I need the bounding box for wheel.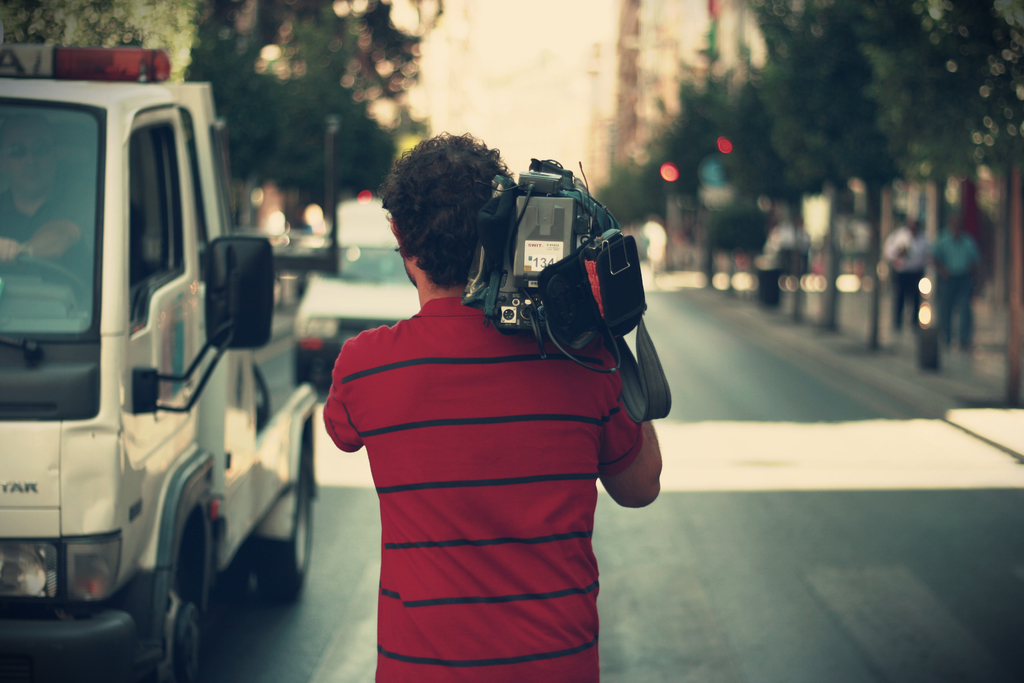
Here it is: 253:439:312:599.
